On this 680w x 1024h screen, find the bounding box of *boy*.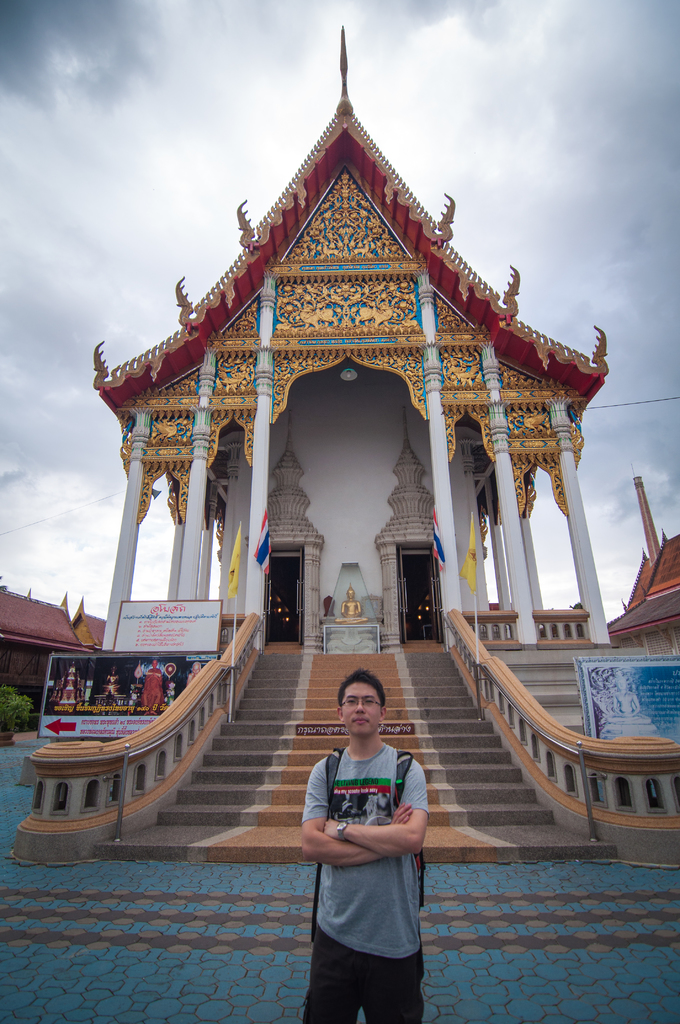
Bounding box: region(297, 661, 432, 1023).
